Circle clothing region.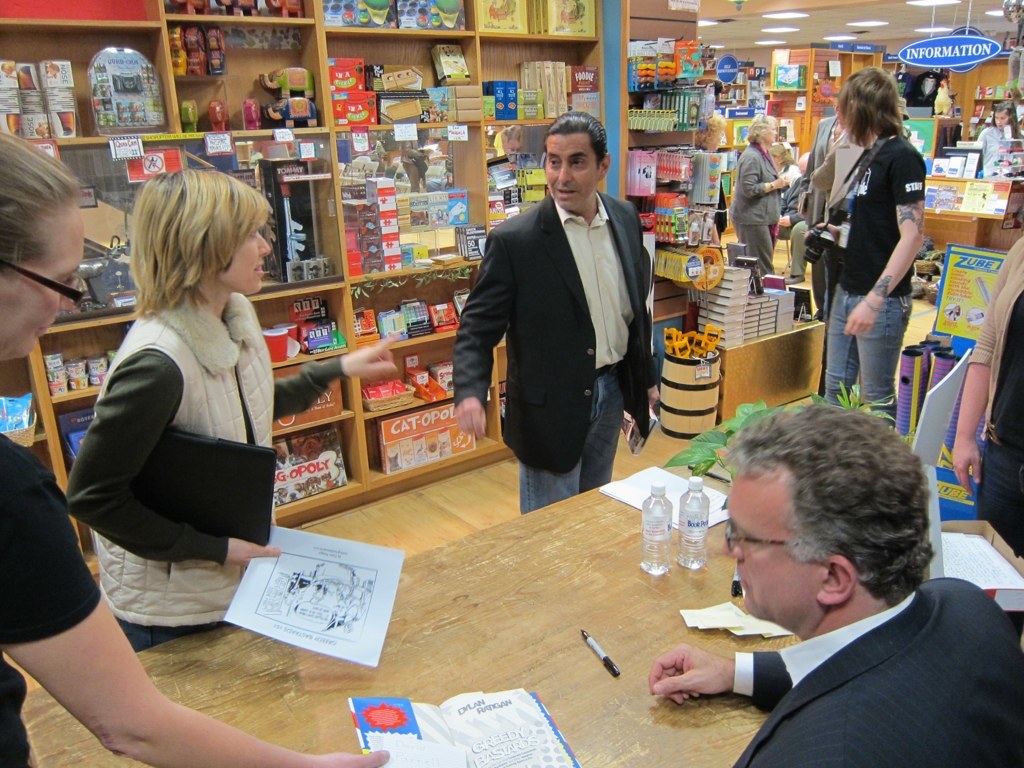
Region: region(822, 290, 914, 429).
